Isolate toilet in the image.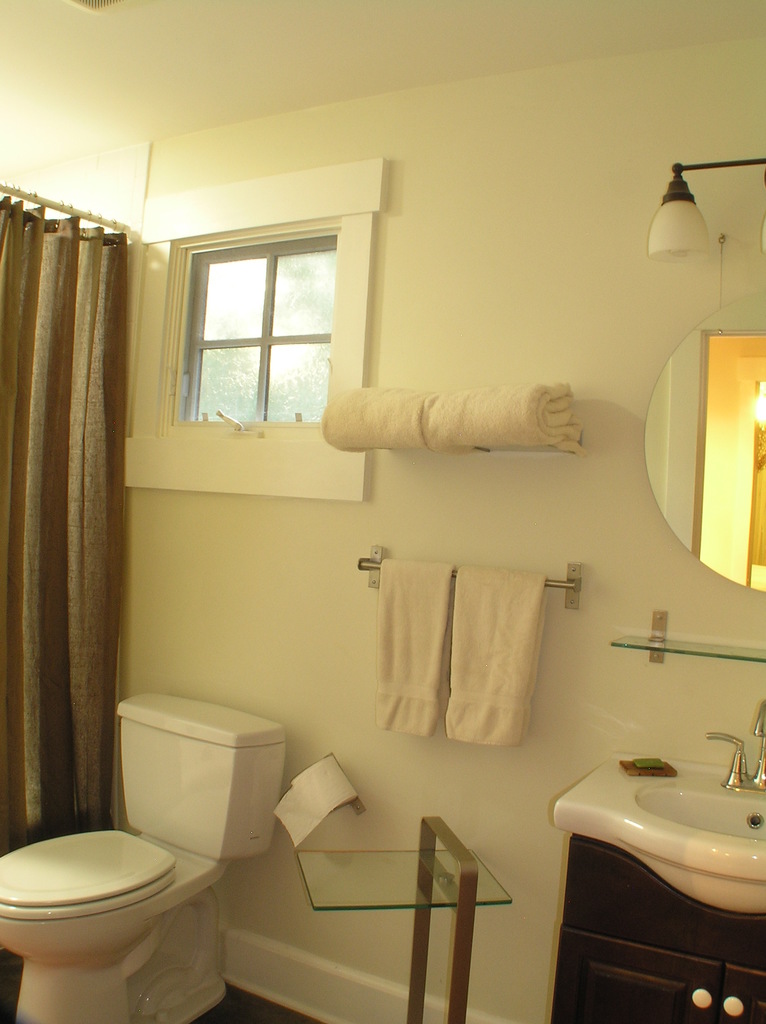
Isolated region: BBox(37, 695, 294, 941).
